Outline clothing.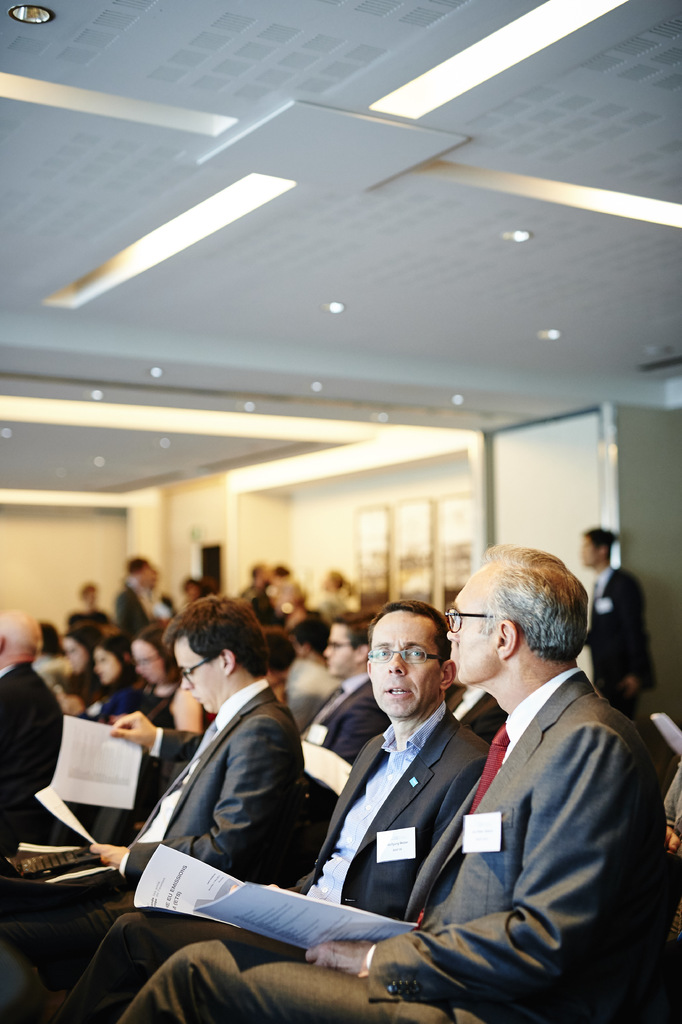
Outline: bbox=[589, 564, 661, 724].
